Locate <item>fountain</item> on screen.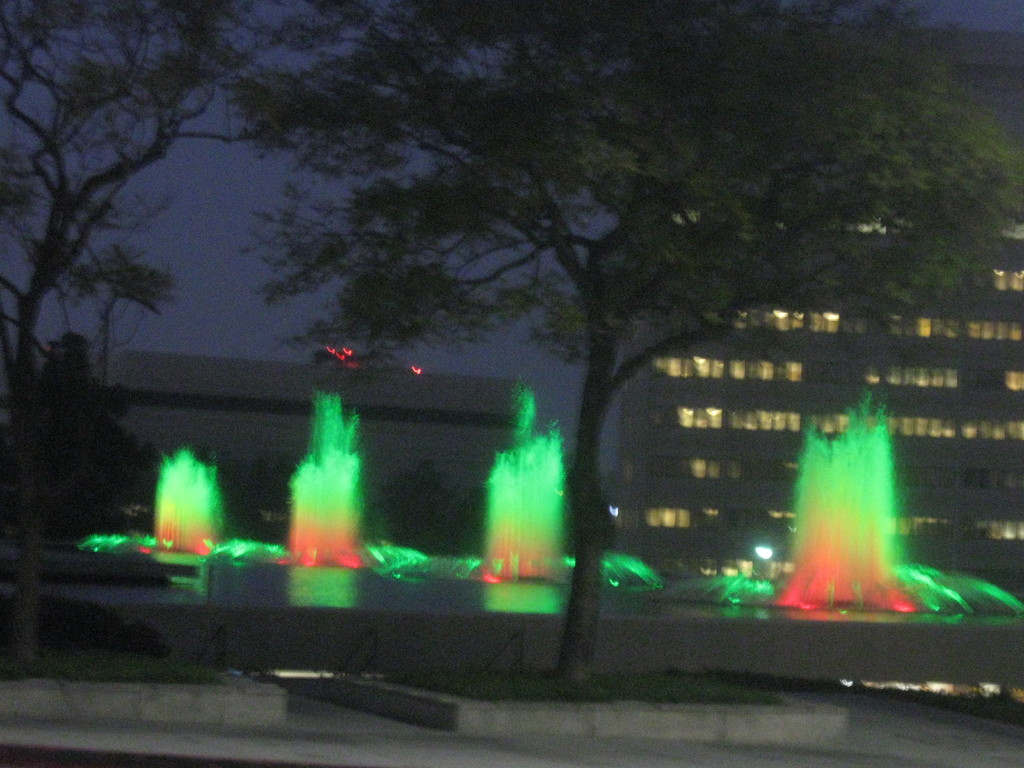
On screen at Rect(477, 385, 563, 585).
